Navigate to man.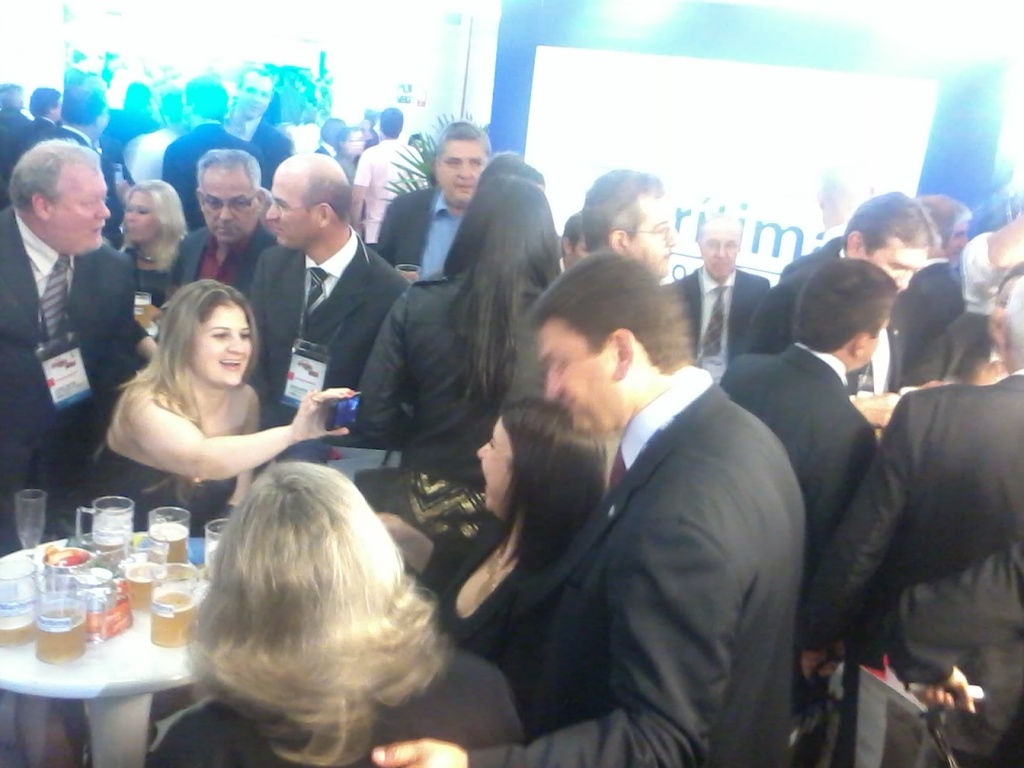
Navigation target: region(730, 186, 940, 398).
